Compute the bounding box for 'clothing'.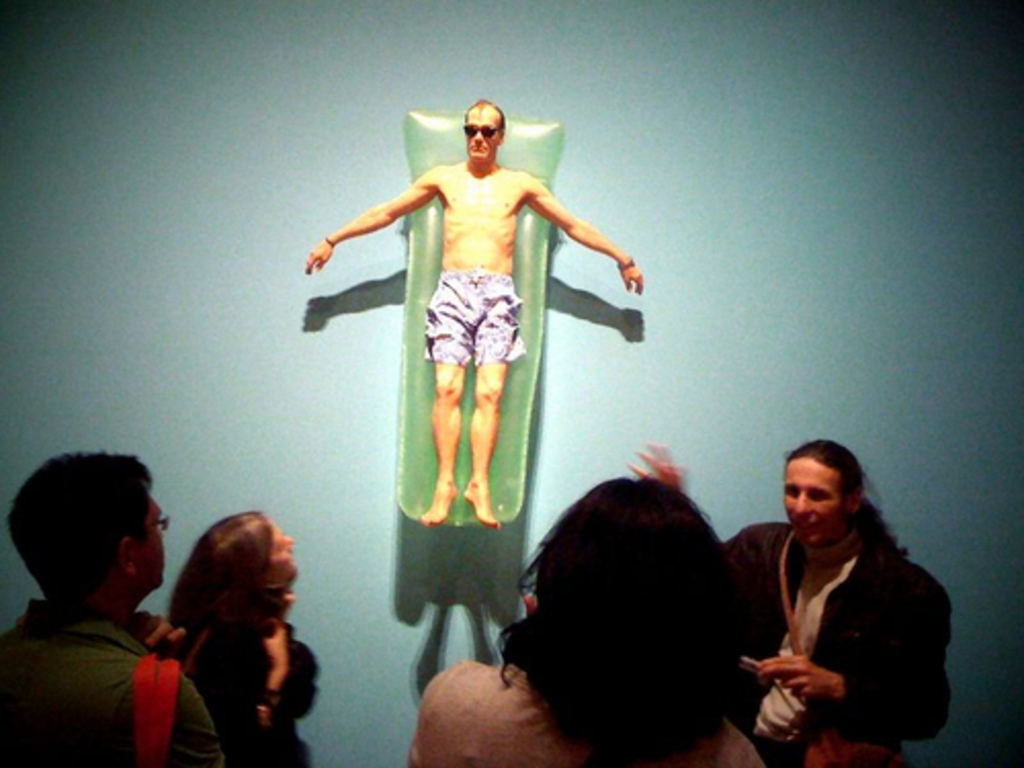
{"left": 406, "top": 659, "right": 768, "bottom": 766}.
